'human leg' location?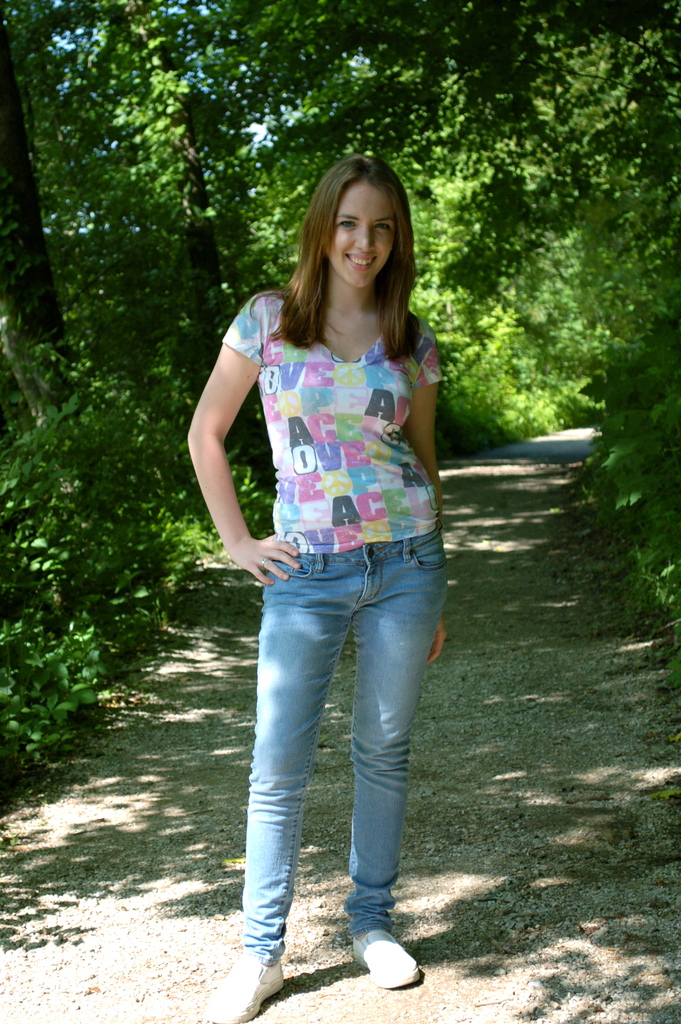
194:531:352:1018
